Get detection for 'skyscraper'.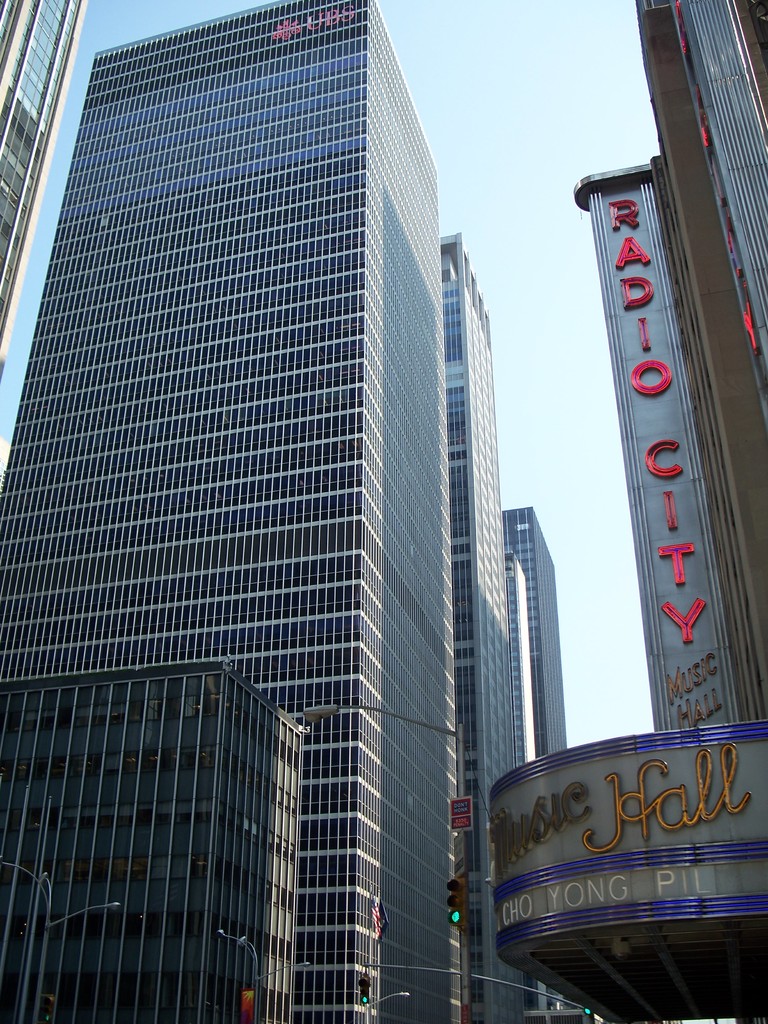
Detection: [46, 19, 515, 889].
